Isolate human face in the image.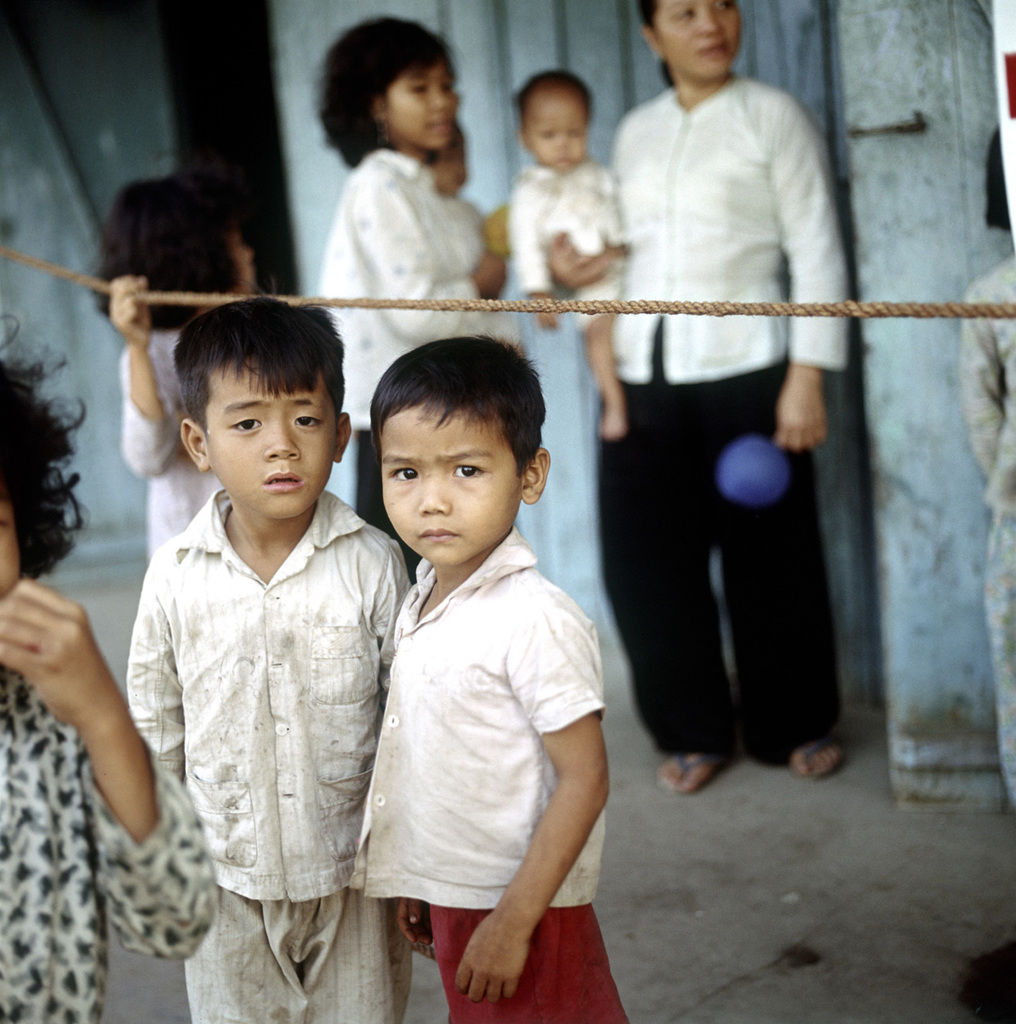
Isolated region: 382 404 520 562.
